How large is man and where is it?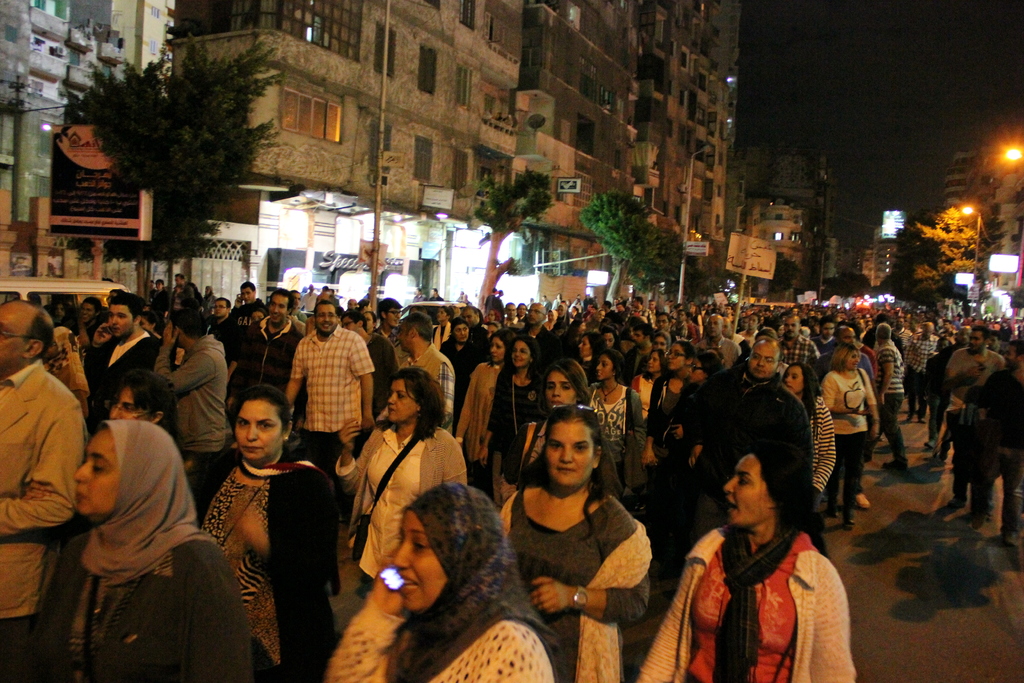
Bounding box: (x1=207, y1=297, x2=230, y2=343).
